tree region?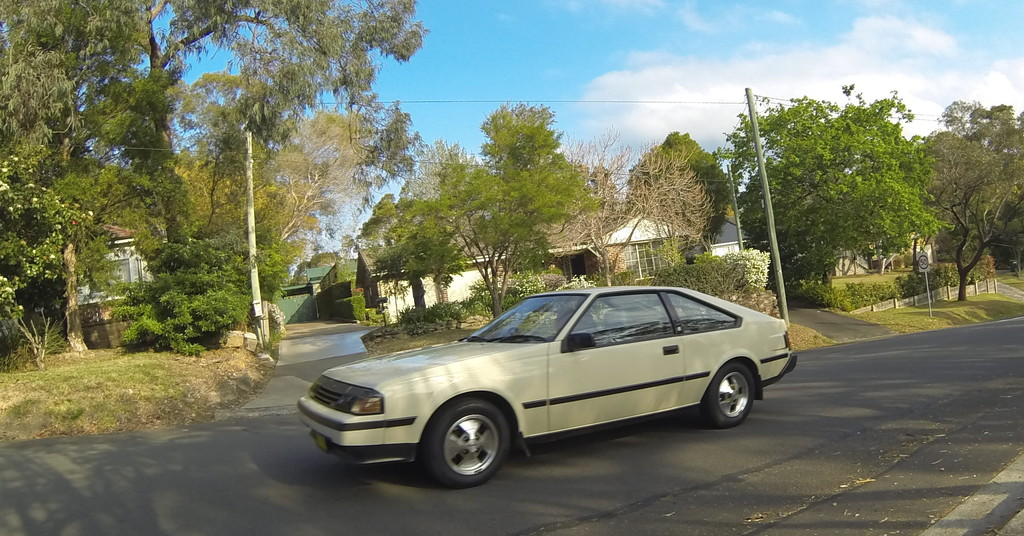
locate(524, 118, 724, 288)
